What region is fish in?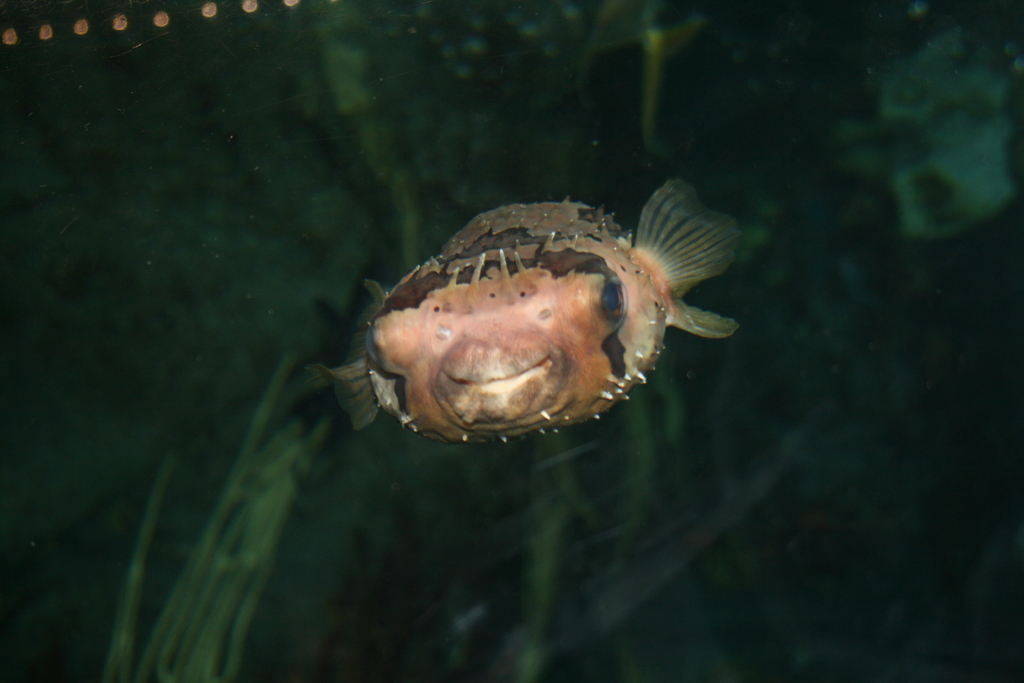
detection(345, 195, 730, 443).
